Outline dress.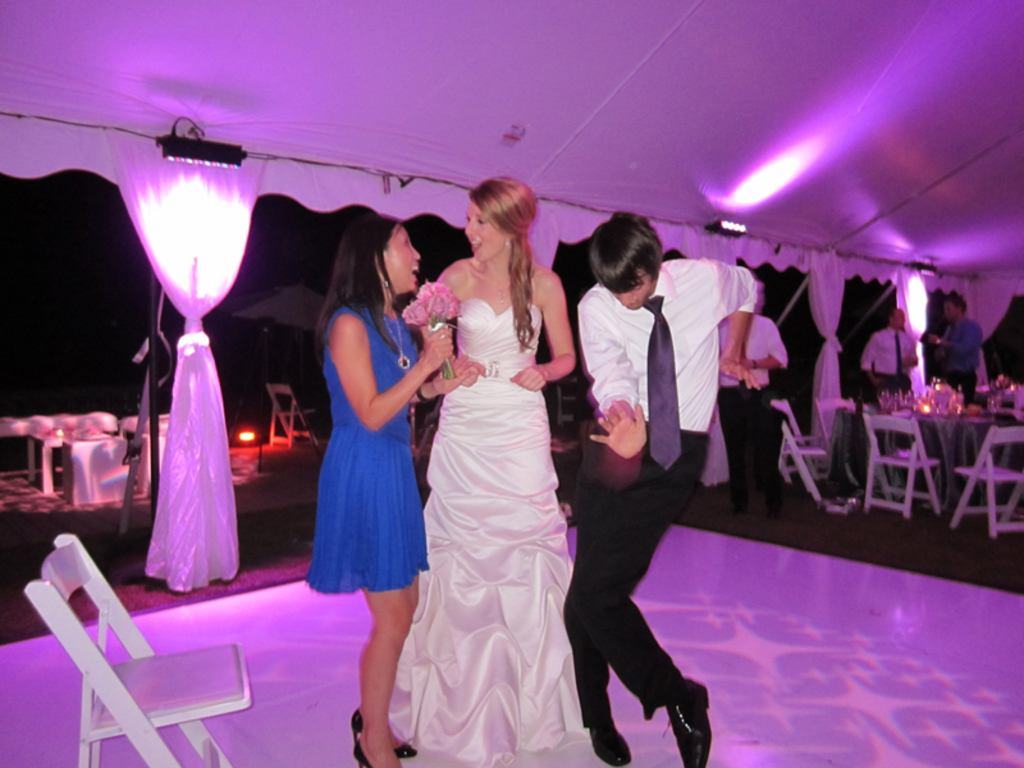
Outline: pyautogui.locateOnScreen(388, 296, 593, 767).
